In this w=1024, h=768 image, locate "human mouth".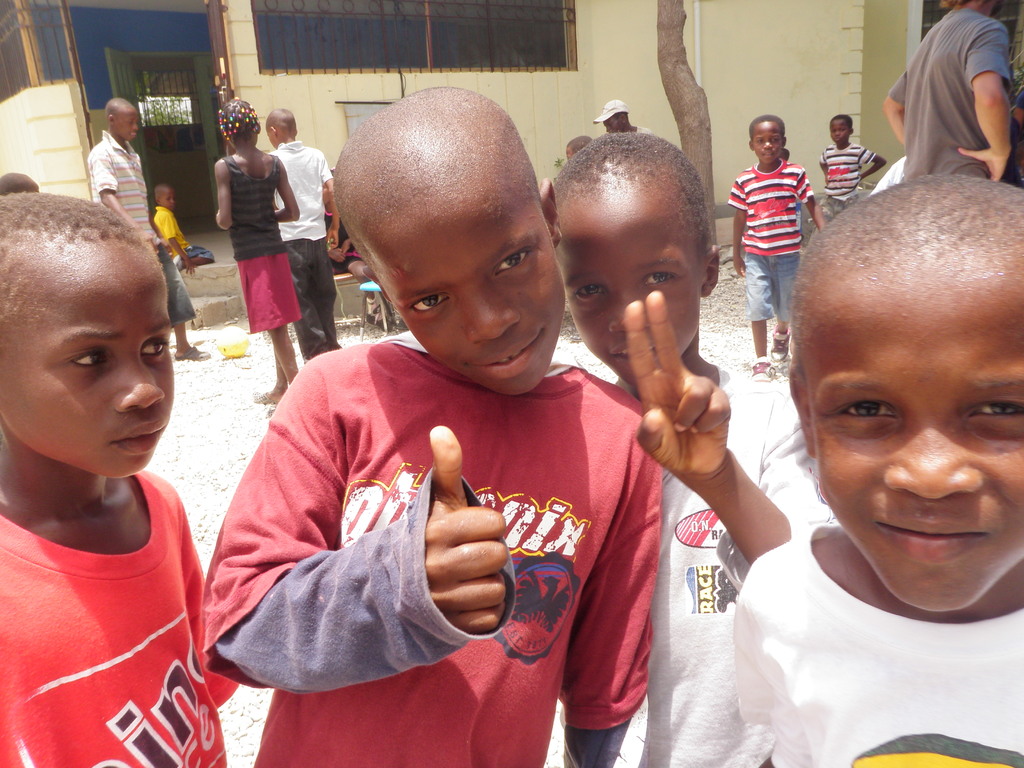
Bounding box: BBox(877, 515, 995, 576).
